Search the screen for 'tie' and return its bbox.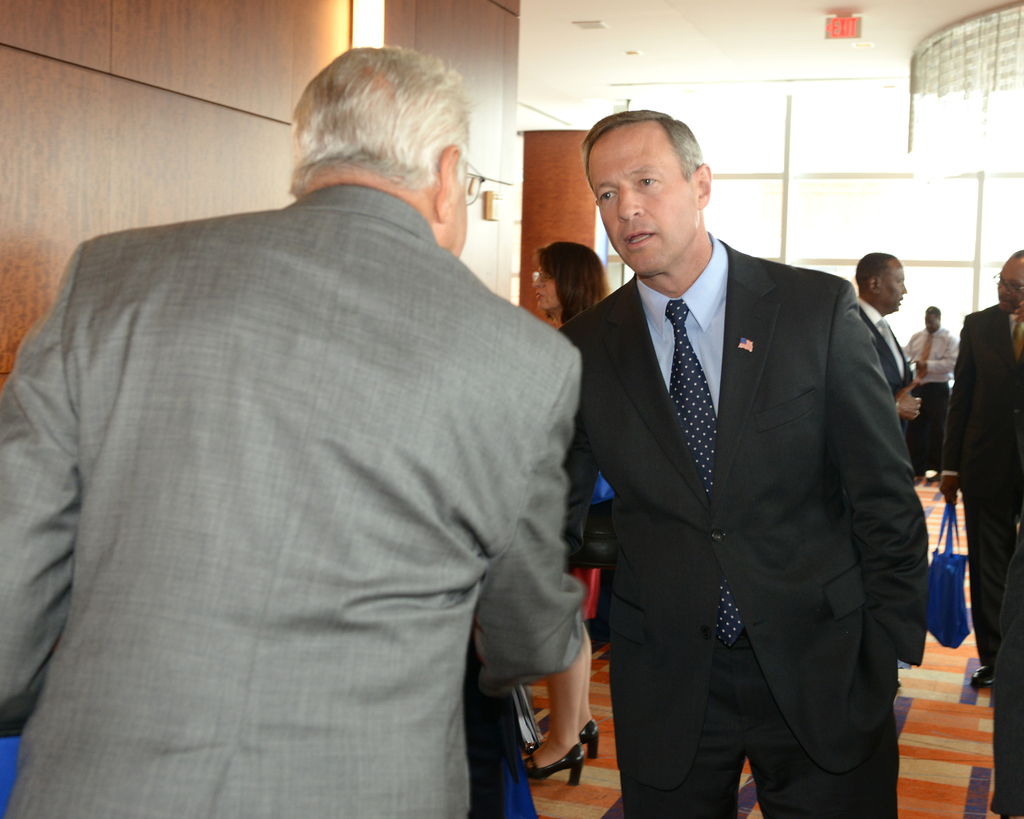
Found: (x1=1014, y1=312, x2=1023, y2=362).
